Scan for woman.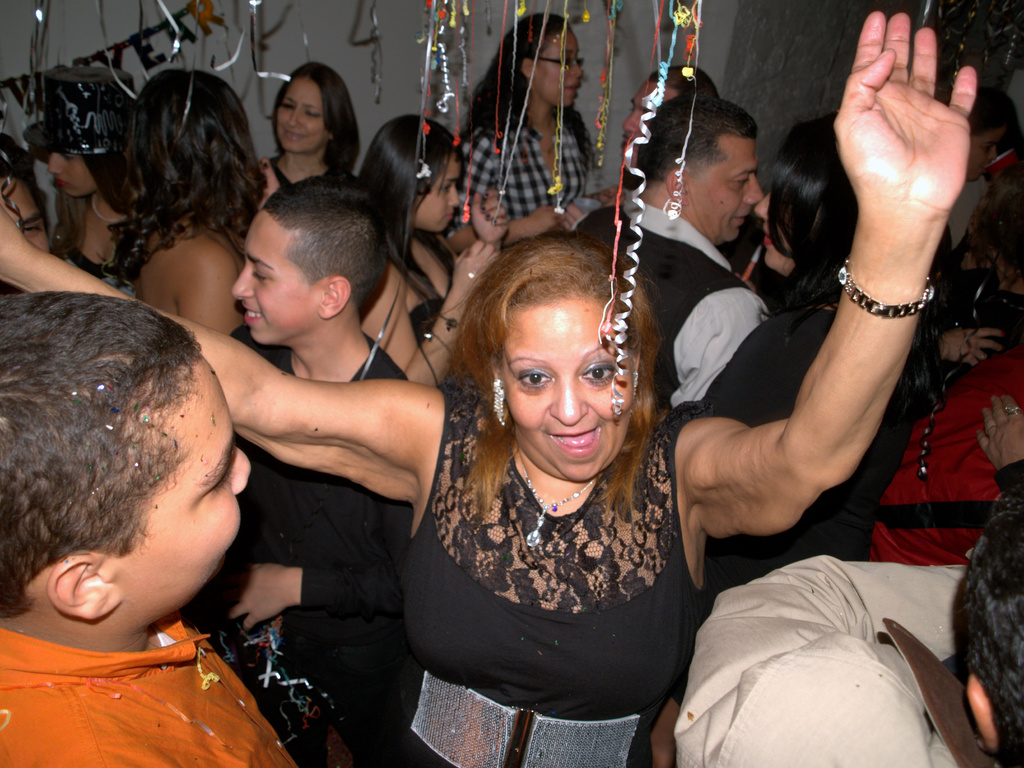
Scan result: bbox=(0, 8, 978, 767).
